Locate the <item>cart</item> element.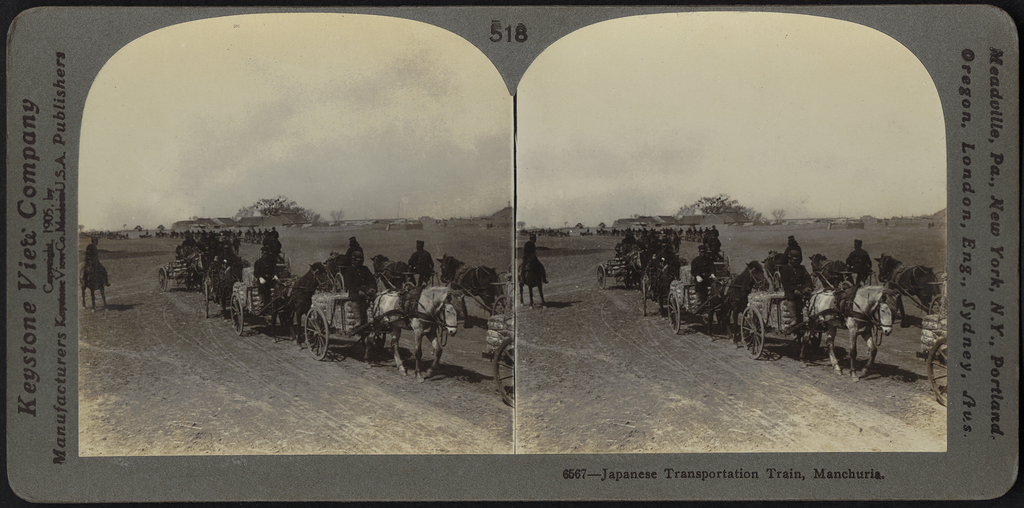
Element bbox: 665/283/740/332.
